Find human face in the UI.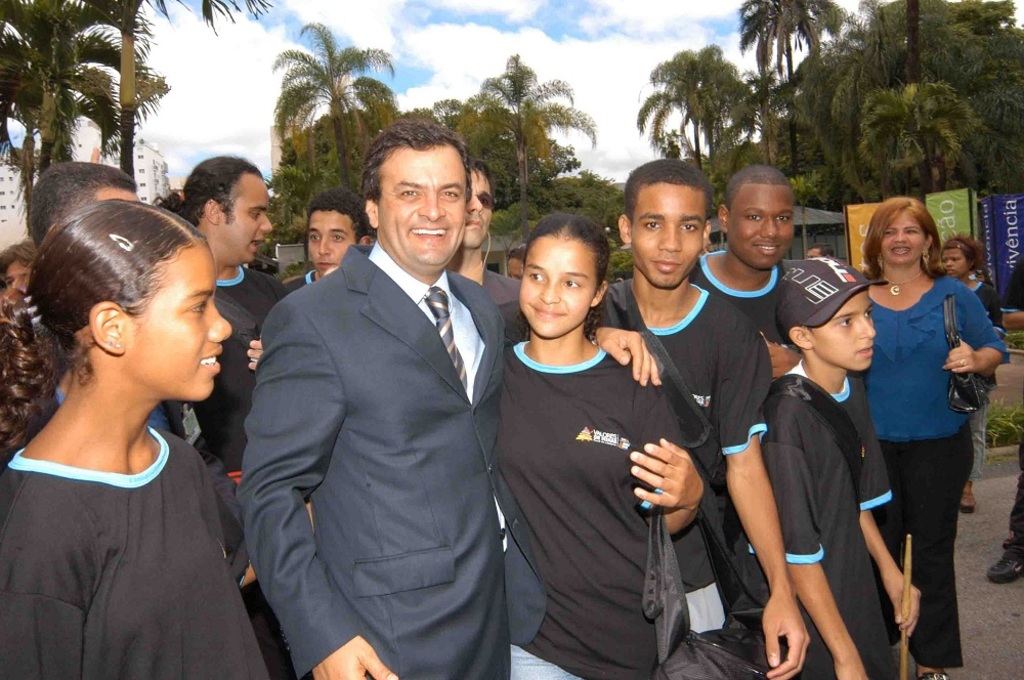
UI element at [816,294,886,370].
